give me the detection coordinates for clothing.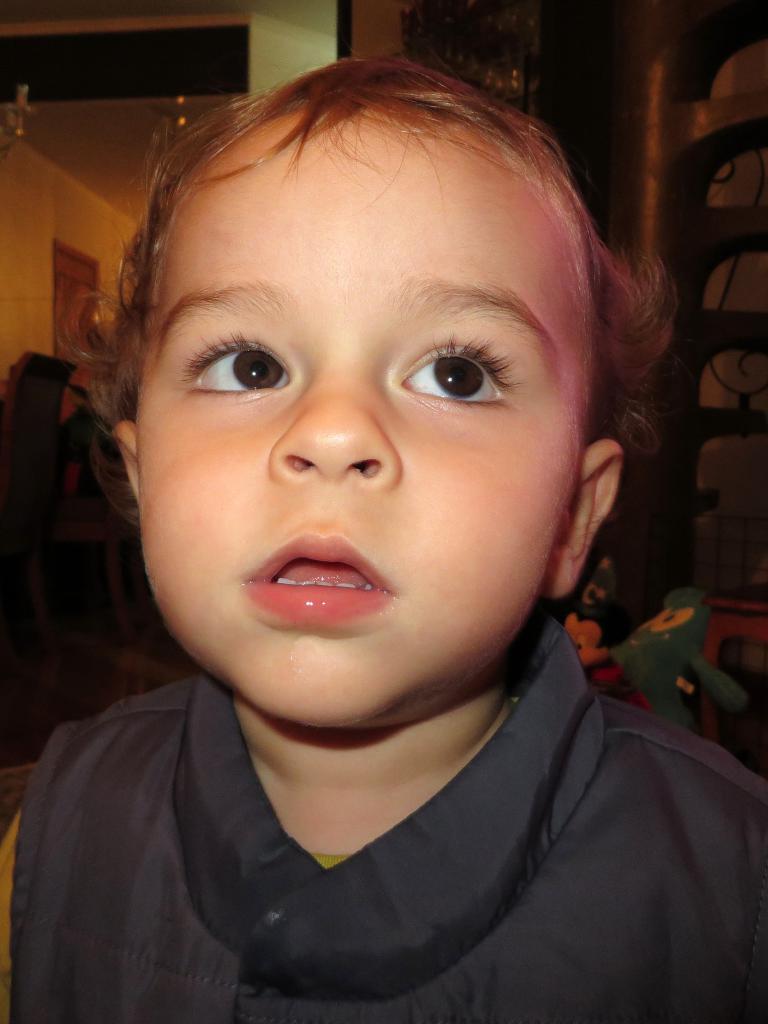
rect(0, 603, 767, 1023).
